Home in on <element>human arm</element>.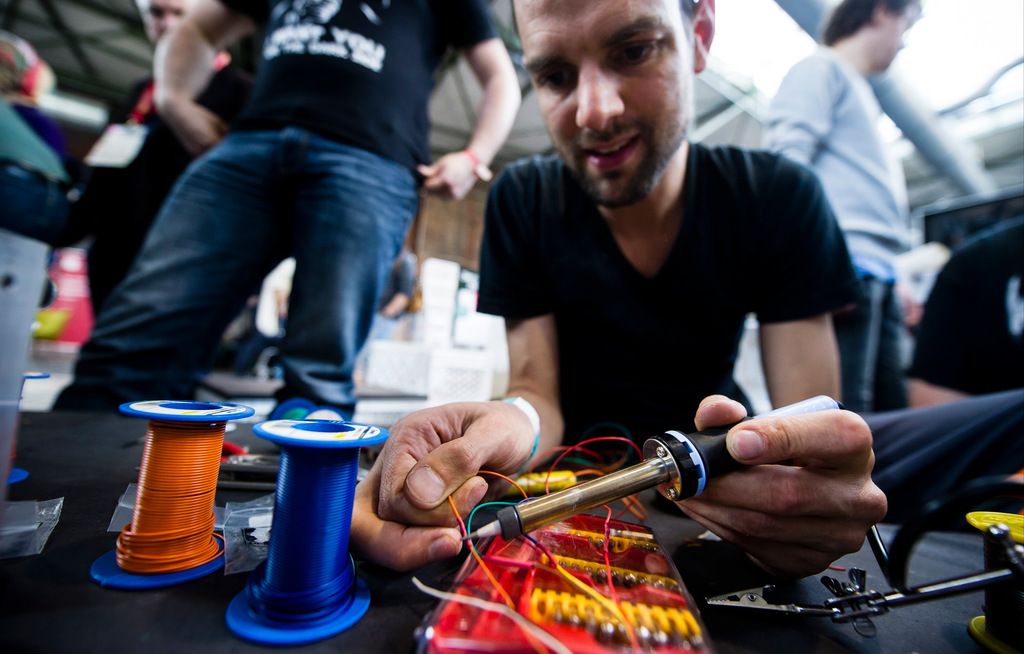
Homed in at select_region(645, 159, 896, 585).
